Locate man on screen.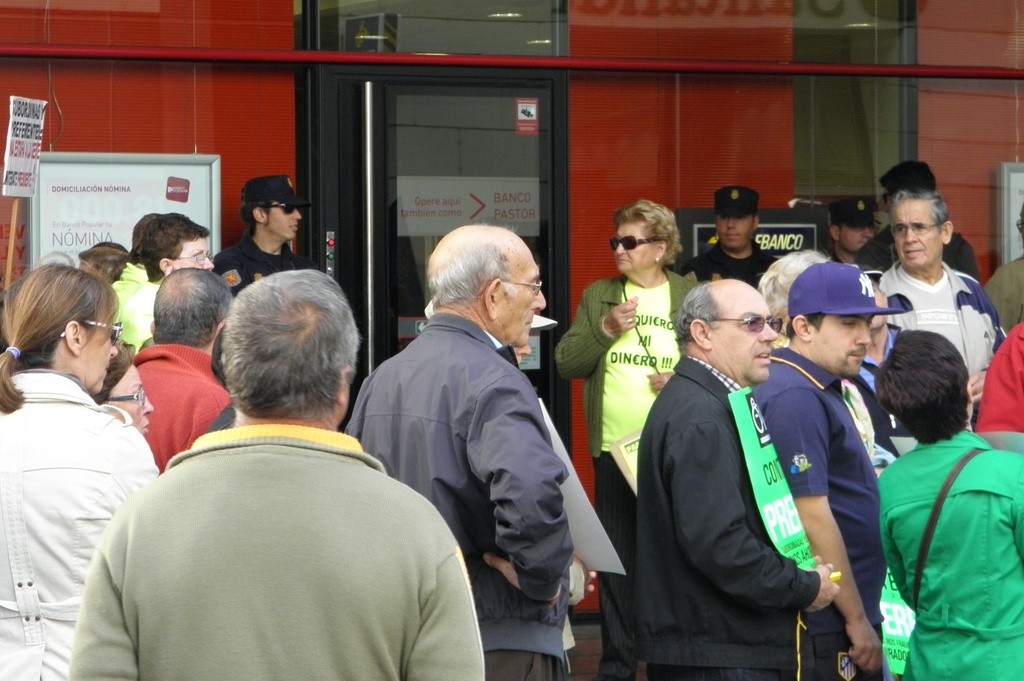
On screen at (x1=212, y1=173, x2=318, y2=298).
